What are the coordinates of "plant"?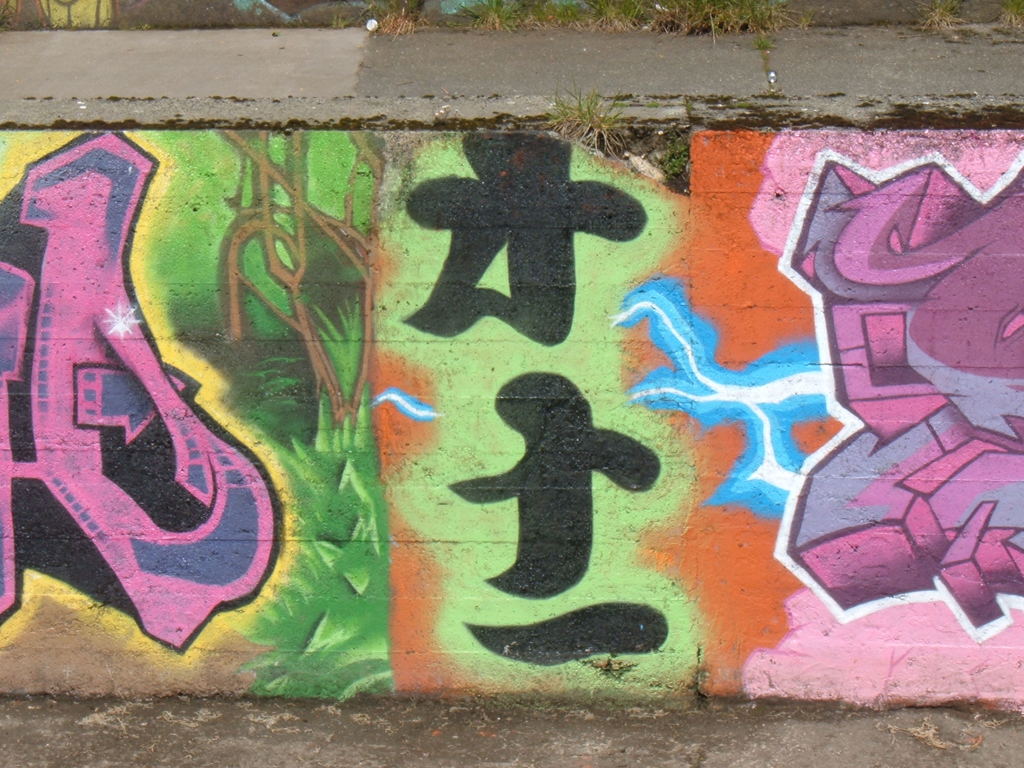
box(991, 0, 1023, 35).
